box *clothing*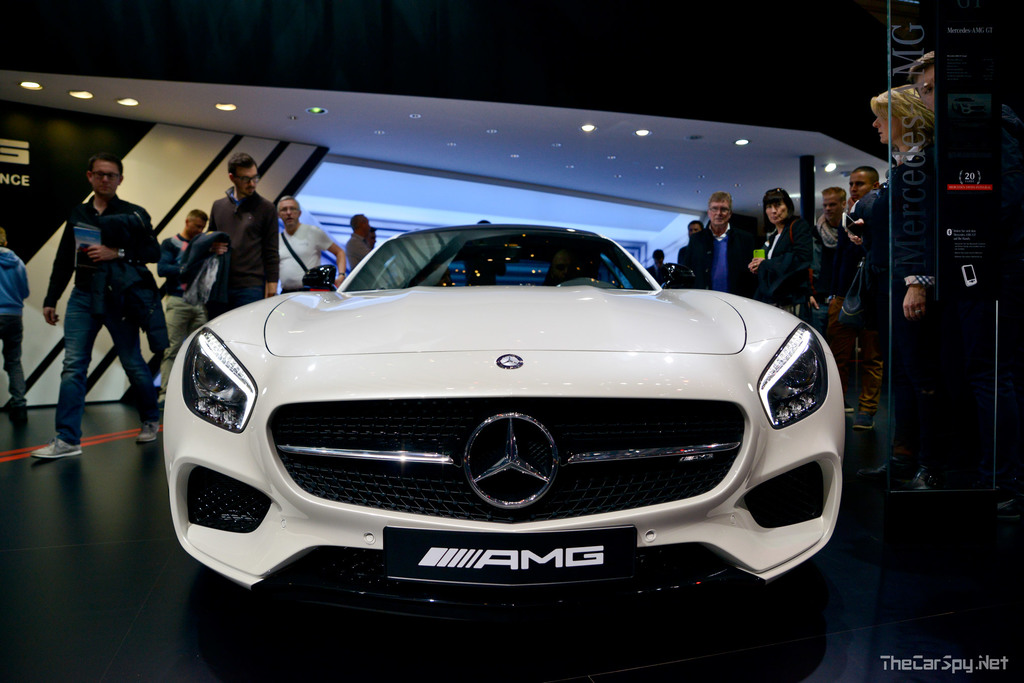
bbox=[680, 219, 754, 299]
